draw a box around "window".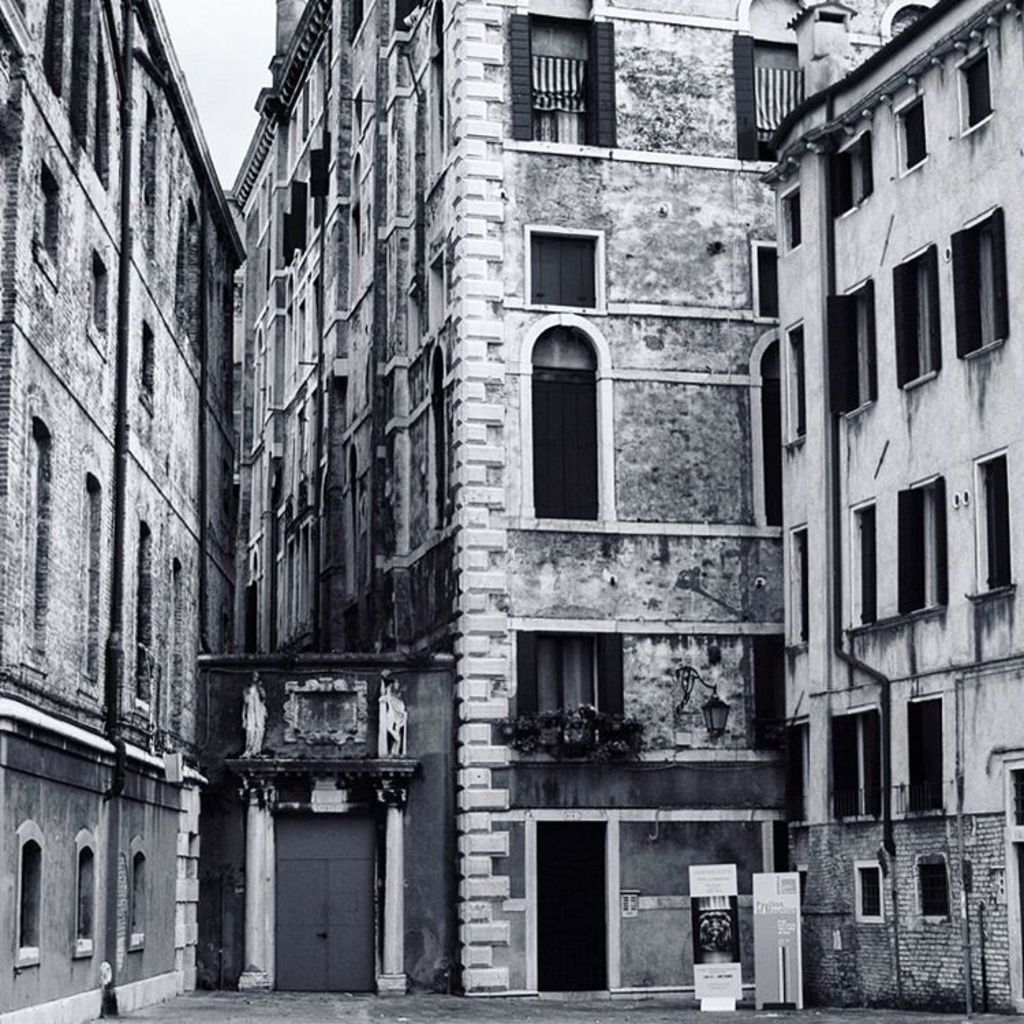
detection(831, 276, 874, 418).
